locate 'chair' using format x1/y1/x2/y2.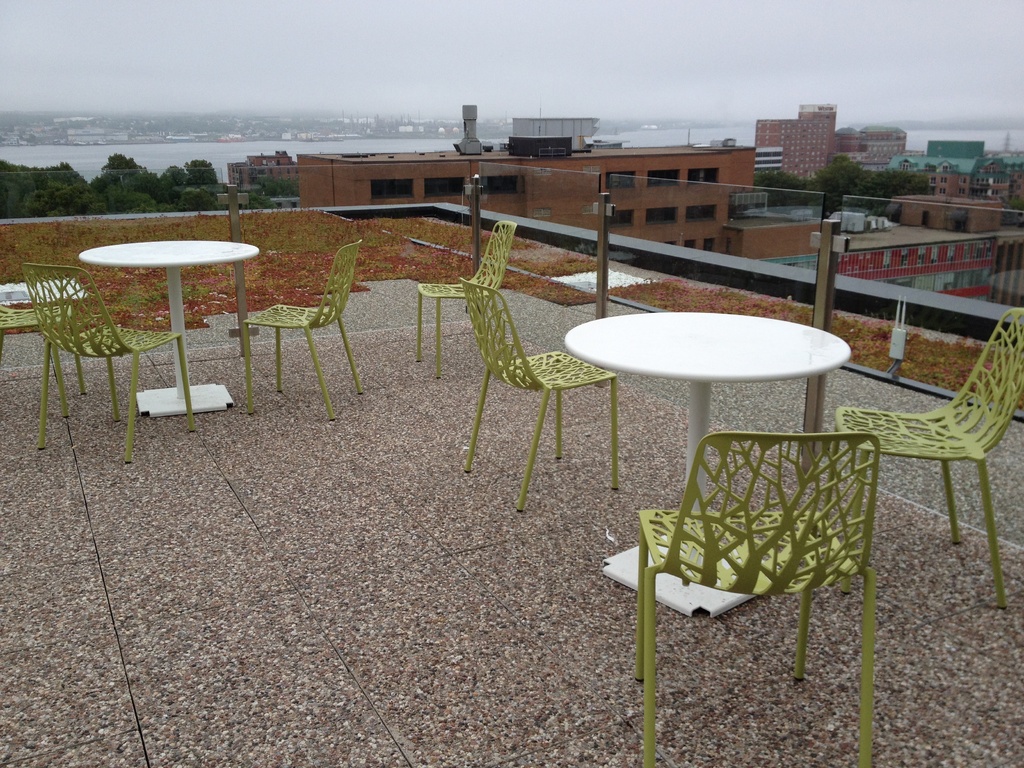
0/296/88/415.
